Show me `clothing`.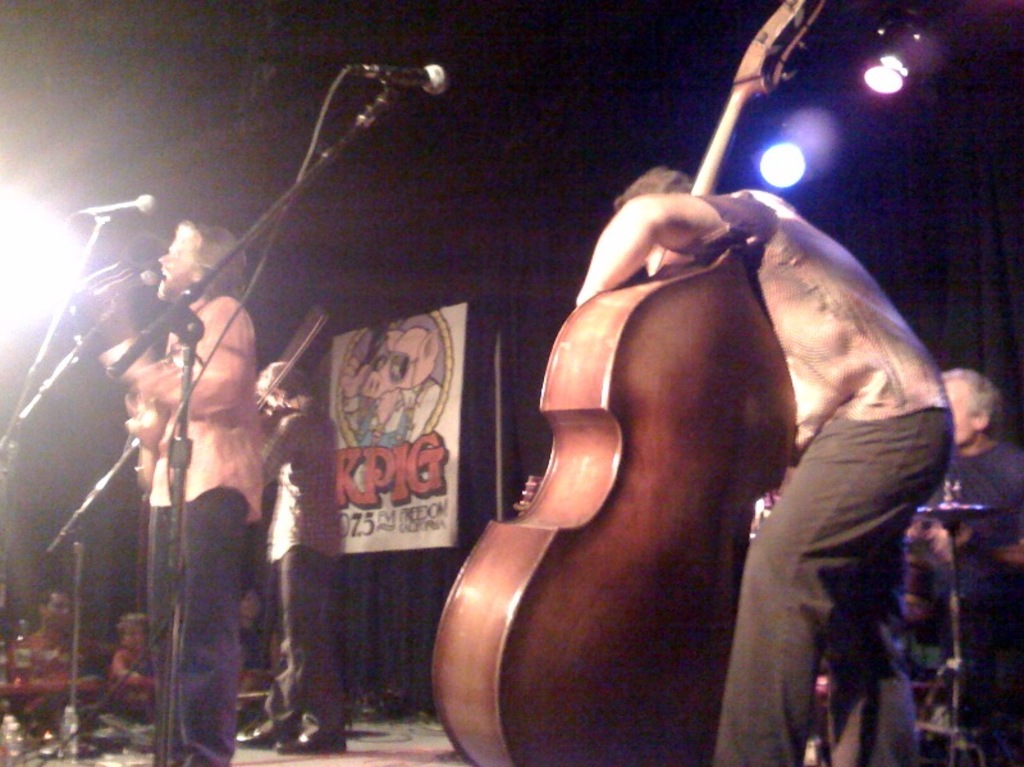
`clothing` is here: l=127, t=298, r=261, b=766.
